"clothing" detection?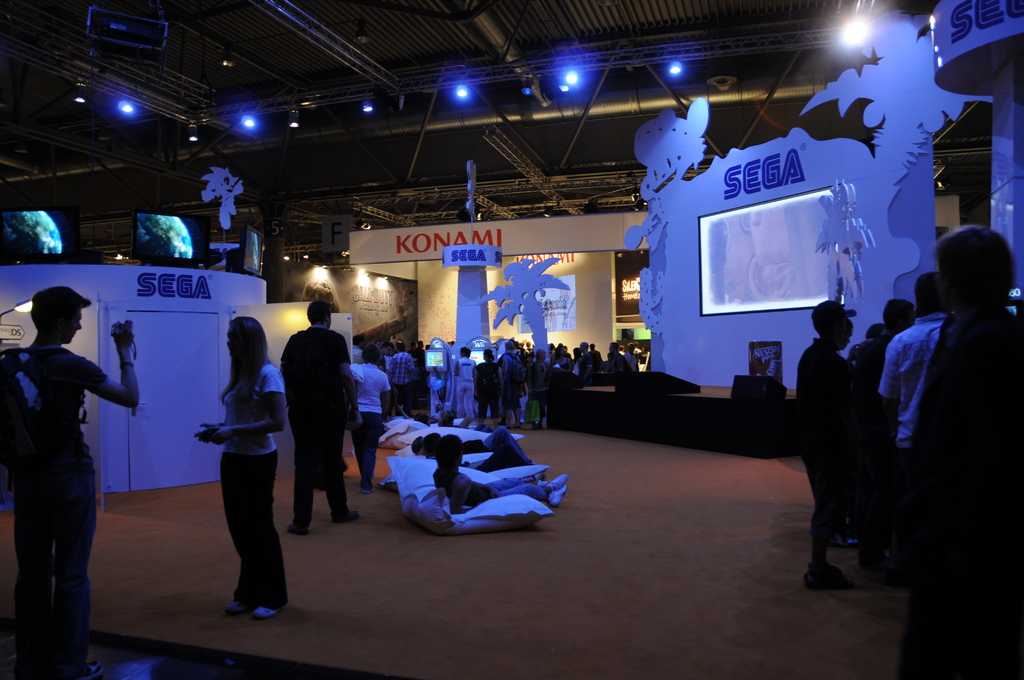
(x1=433, y1=464, x2=550, y2=503)
